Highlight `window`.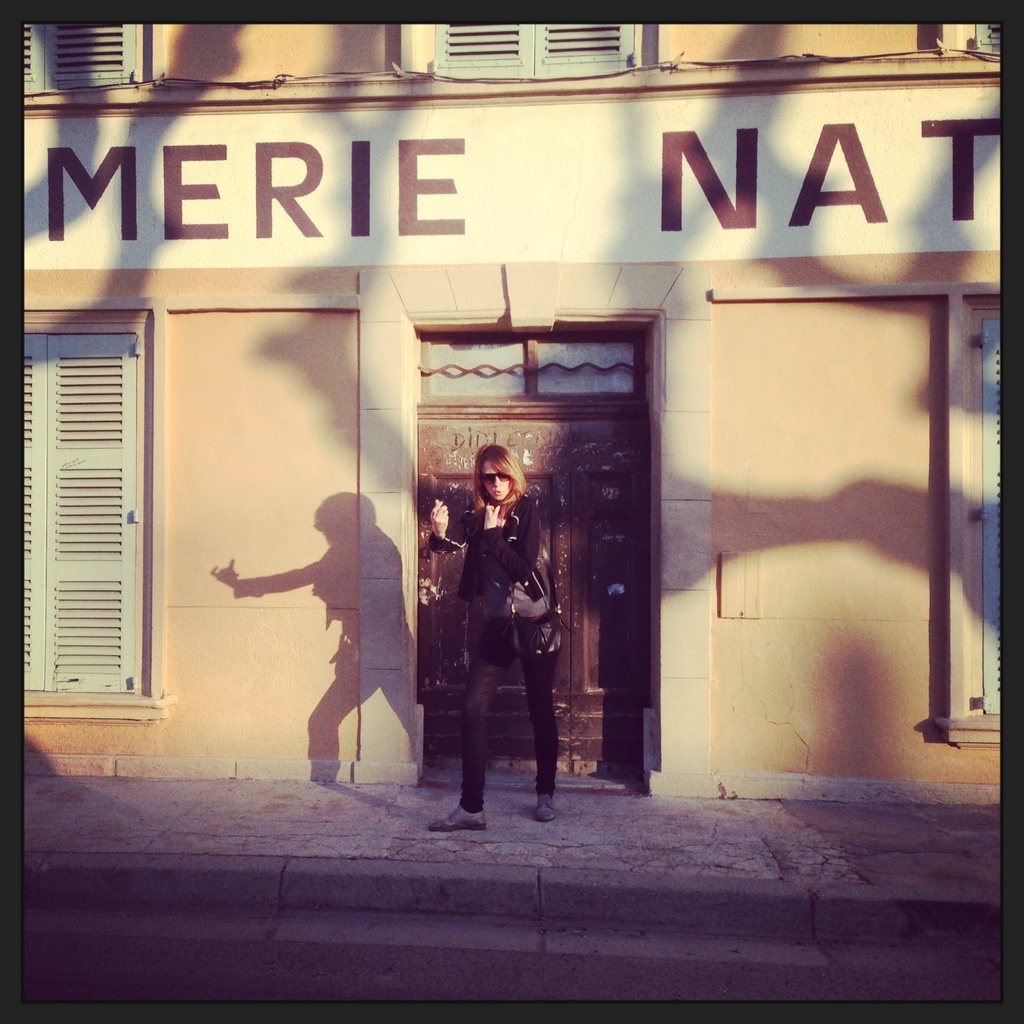
Highlighted region: 946,272,1001,754.
